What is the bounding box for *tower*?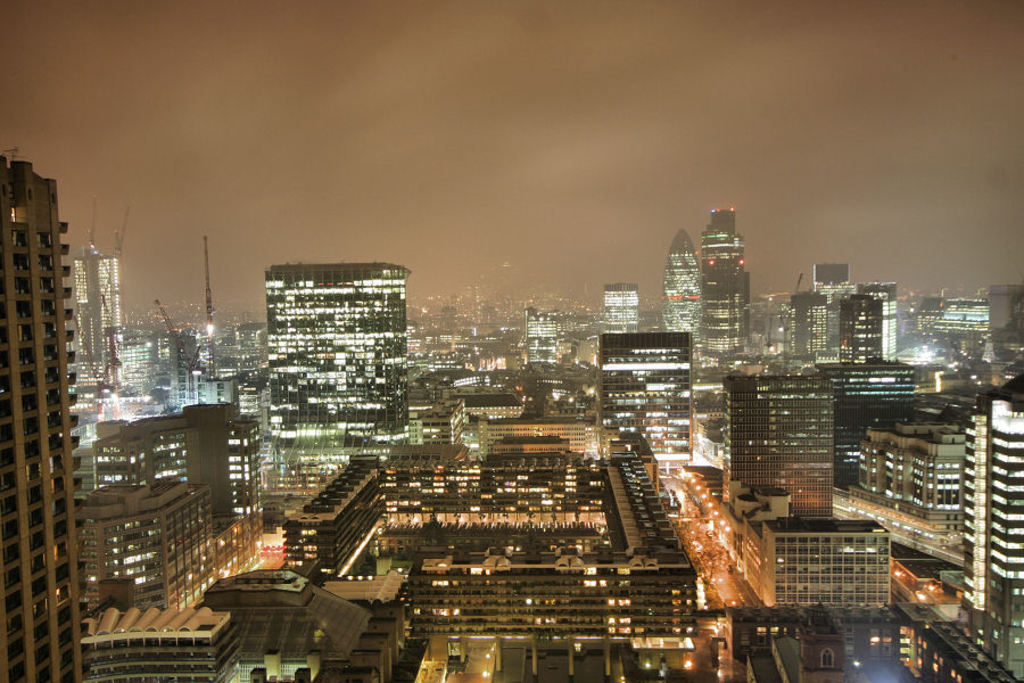
bbox=[715, 208, 736, 239].
